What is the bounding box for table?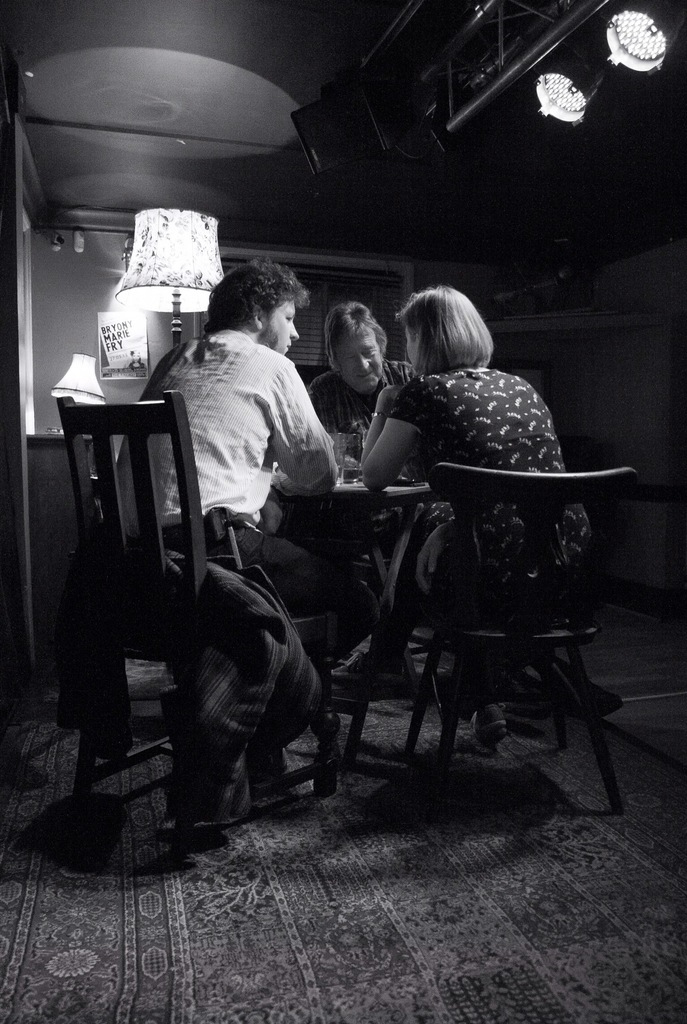
{"x1": 268, "y1": 478, "x2": 433, "y2": 768}.
